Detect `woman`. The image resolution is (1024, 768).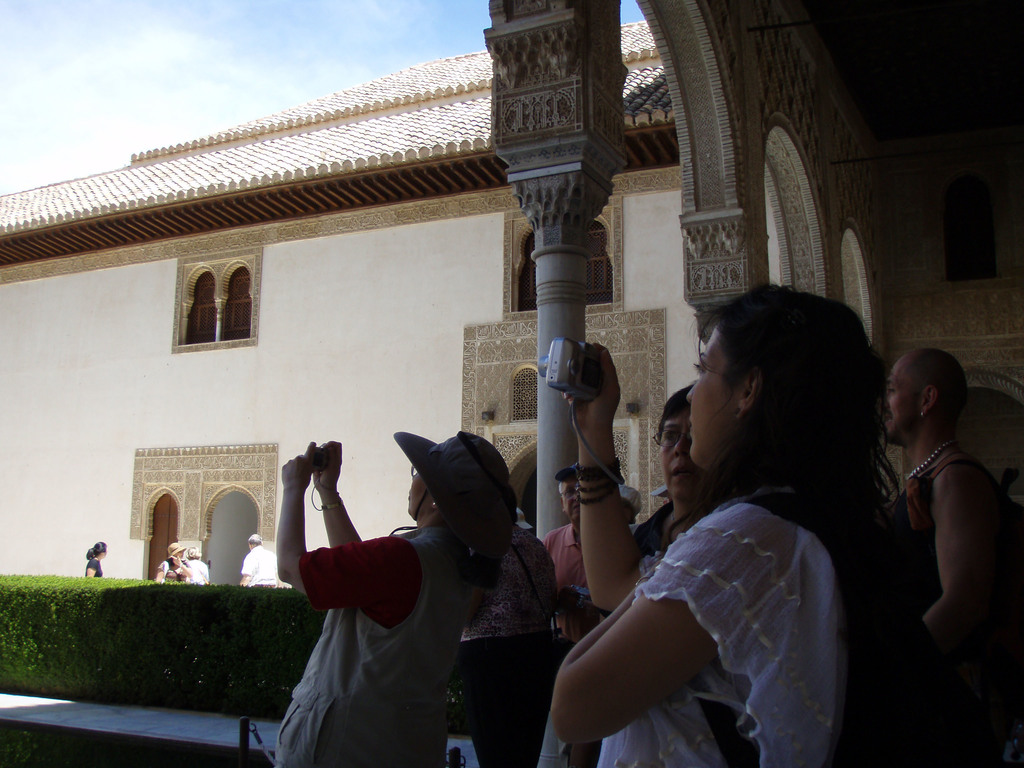
bbox=(151, 535, 200, 584).
